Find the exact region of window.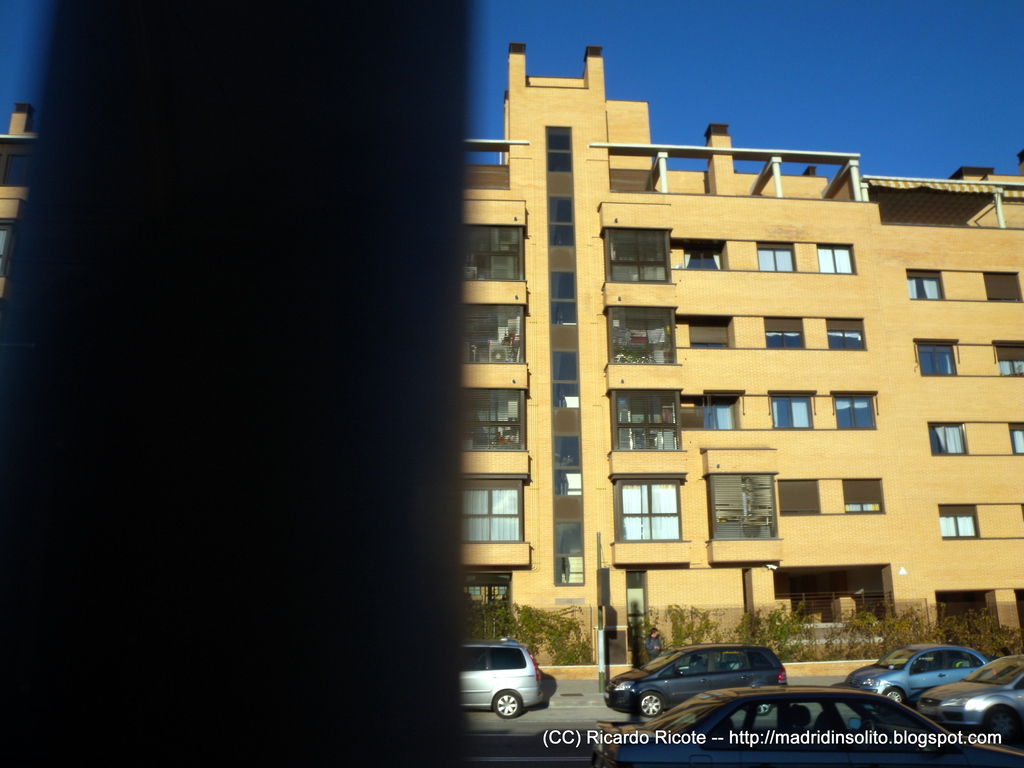
Exact region: pyautogui.locateOnScreen(611, 474, 684, 541).
